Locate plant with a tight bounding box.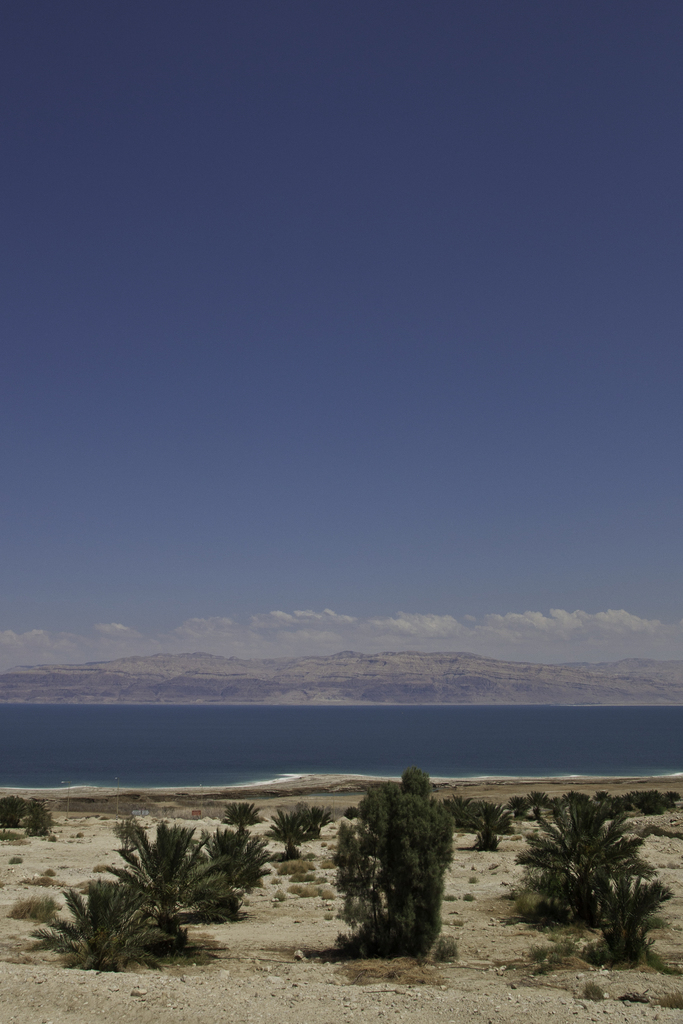
rect(584, 868, 682, 964).
